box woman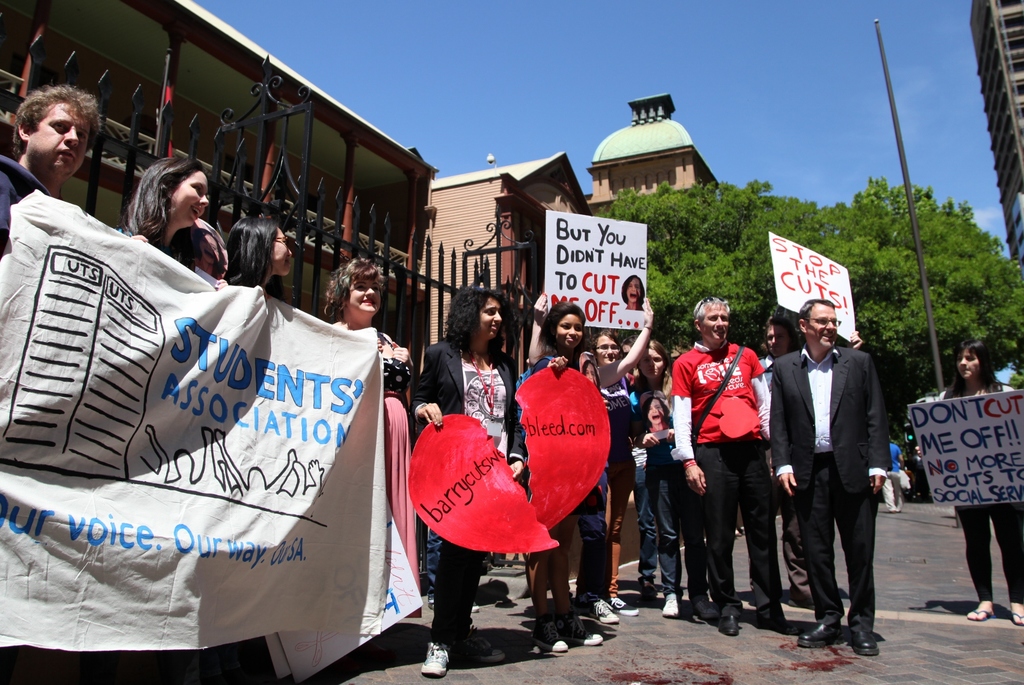
left=511, top=304, right=609, bottom=659
